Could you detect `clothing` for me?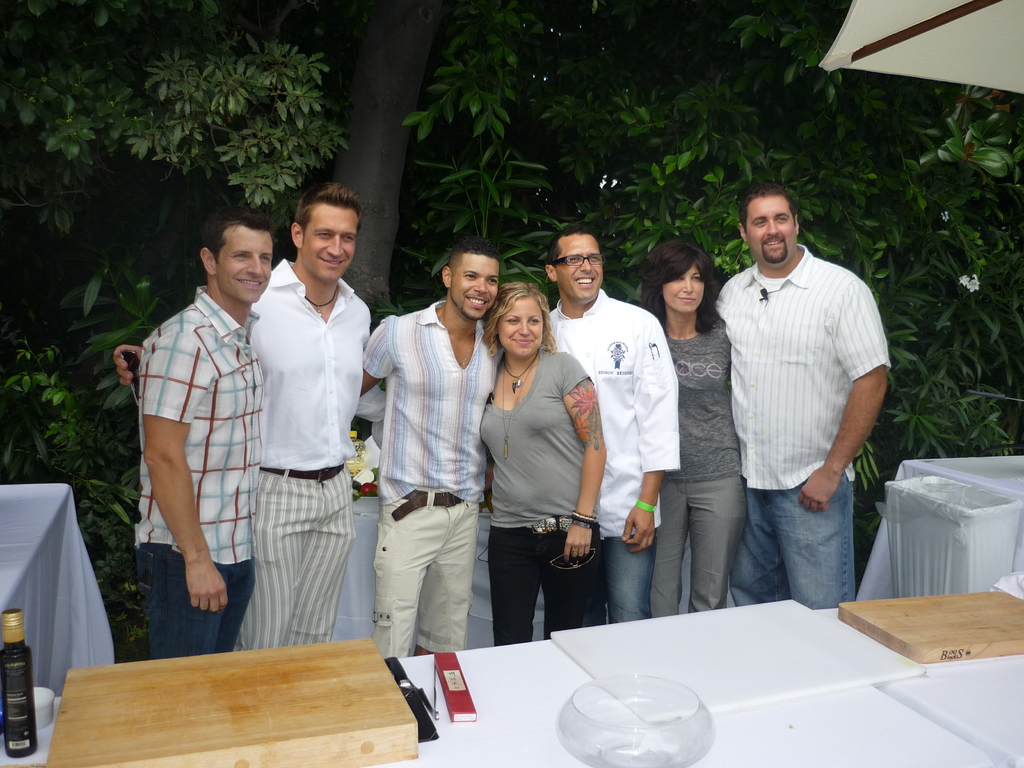
Detection result: (x1=367, y1=296, x2=503, y2=668).
